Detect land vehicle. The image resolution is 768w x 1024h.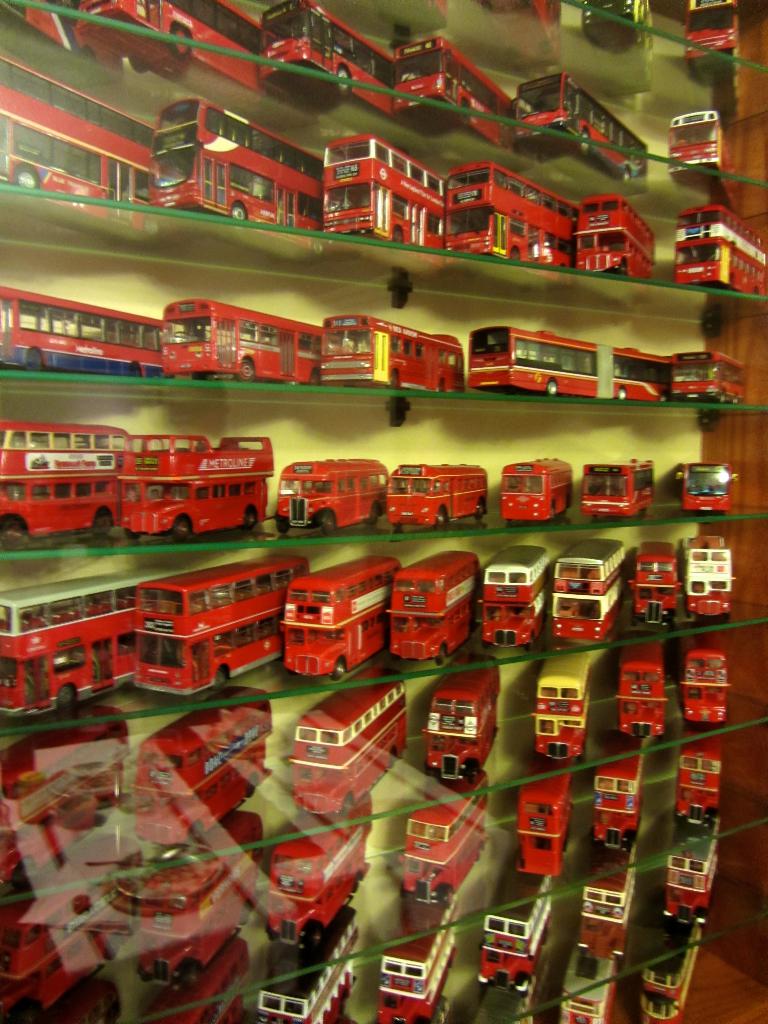
131 700 276 852.
